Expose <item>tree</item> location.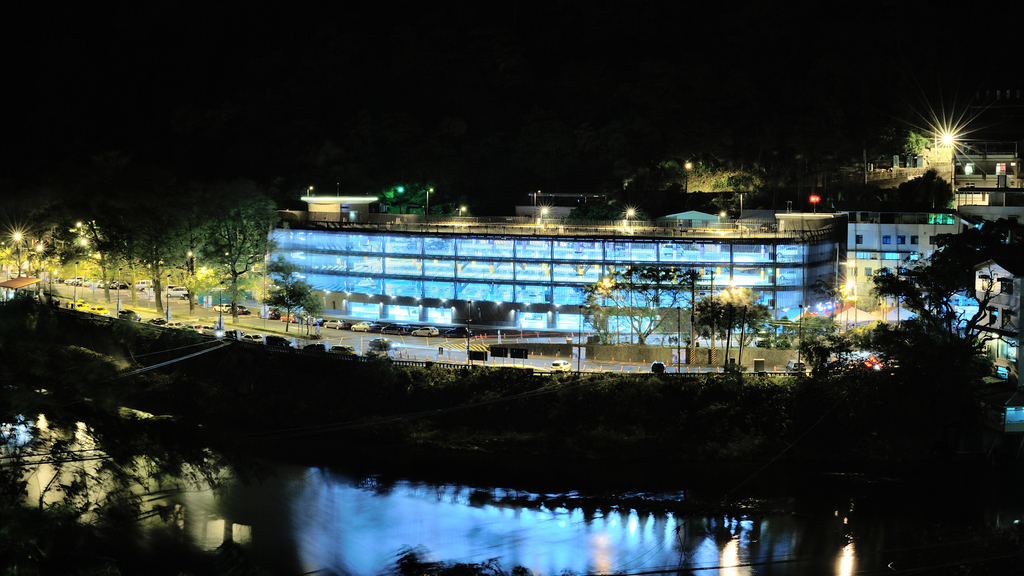
Exposed at locate(806, 306, 991, 427).
